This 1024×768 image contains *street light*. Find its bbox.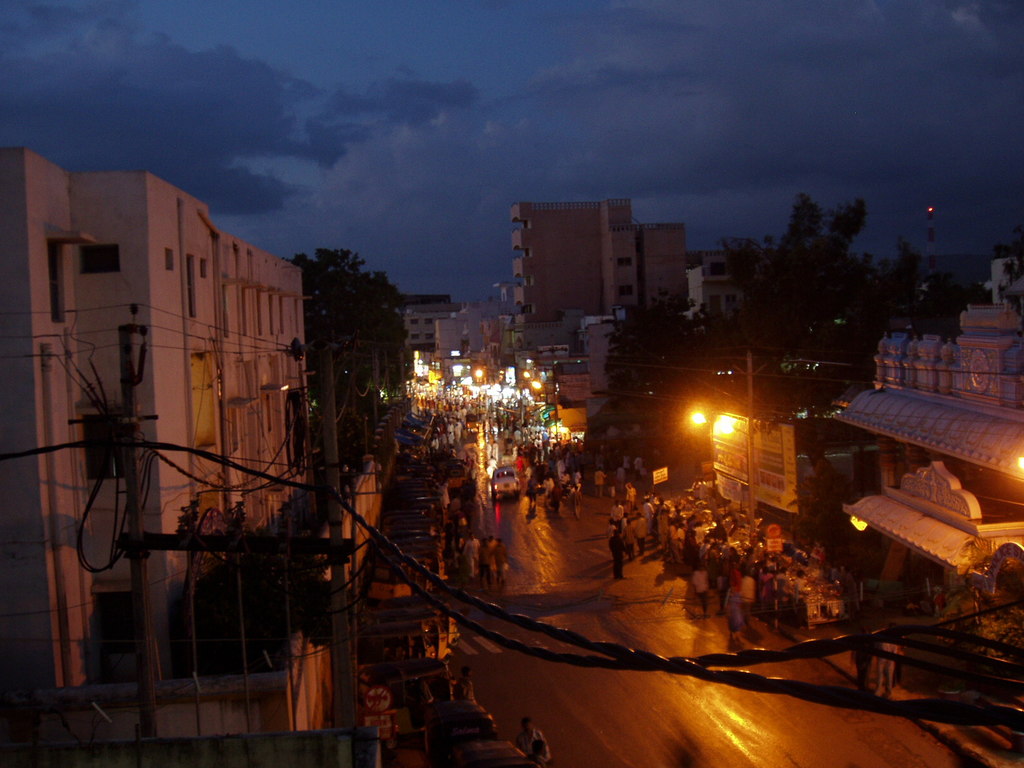
(left=684, top=408, right=715, bottom=436).
